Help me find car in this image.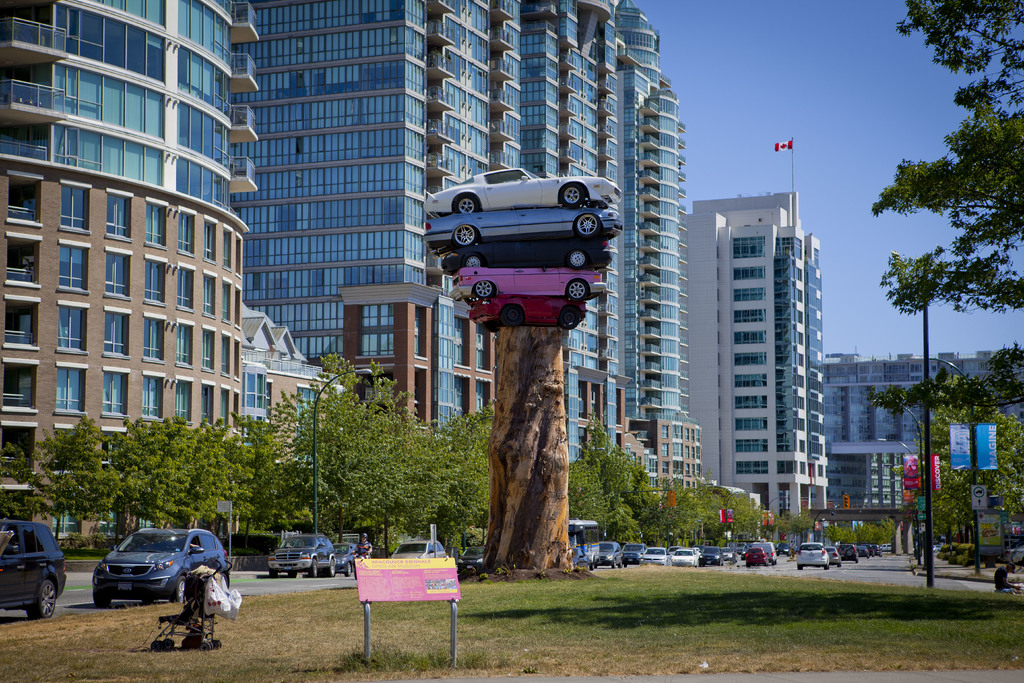
Found it: pyautogui.locateOnScreen(741, 545, 751, 561).
